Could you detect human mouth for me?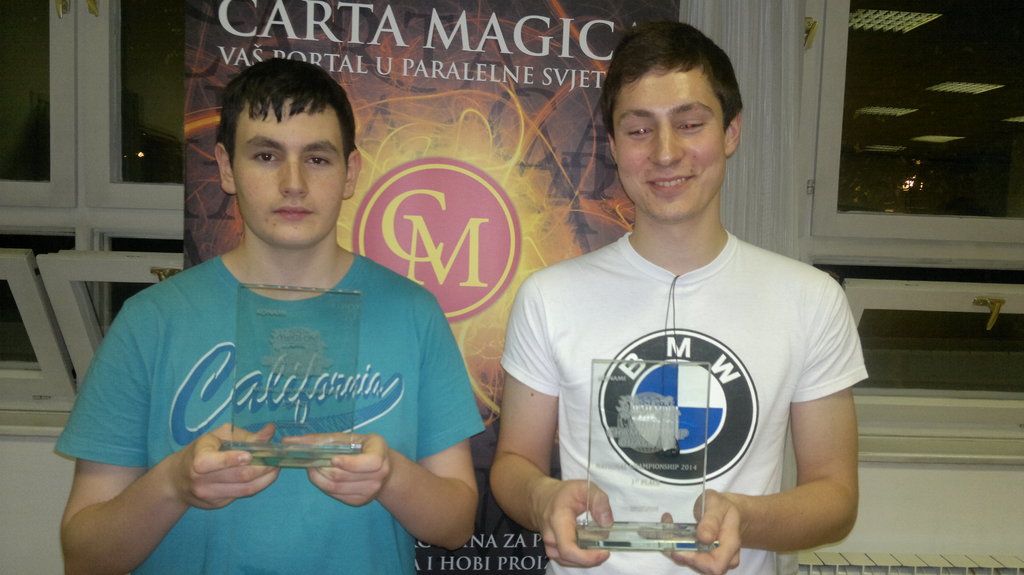
Detection result: select_region(271, 201, 317, 227).
